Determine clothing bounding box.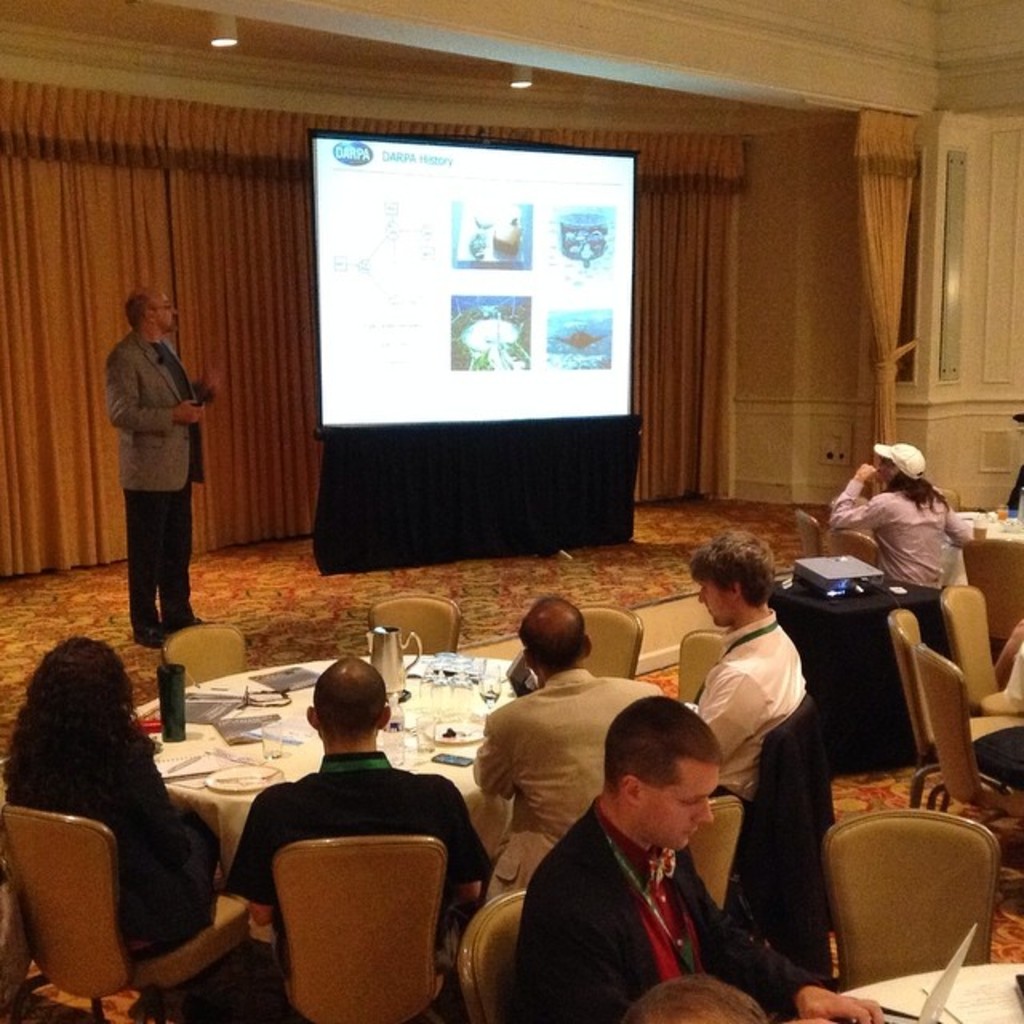
Determined: box(11, 738, 221, 947).
